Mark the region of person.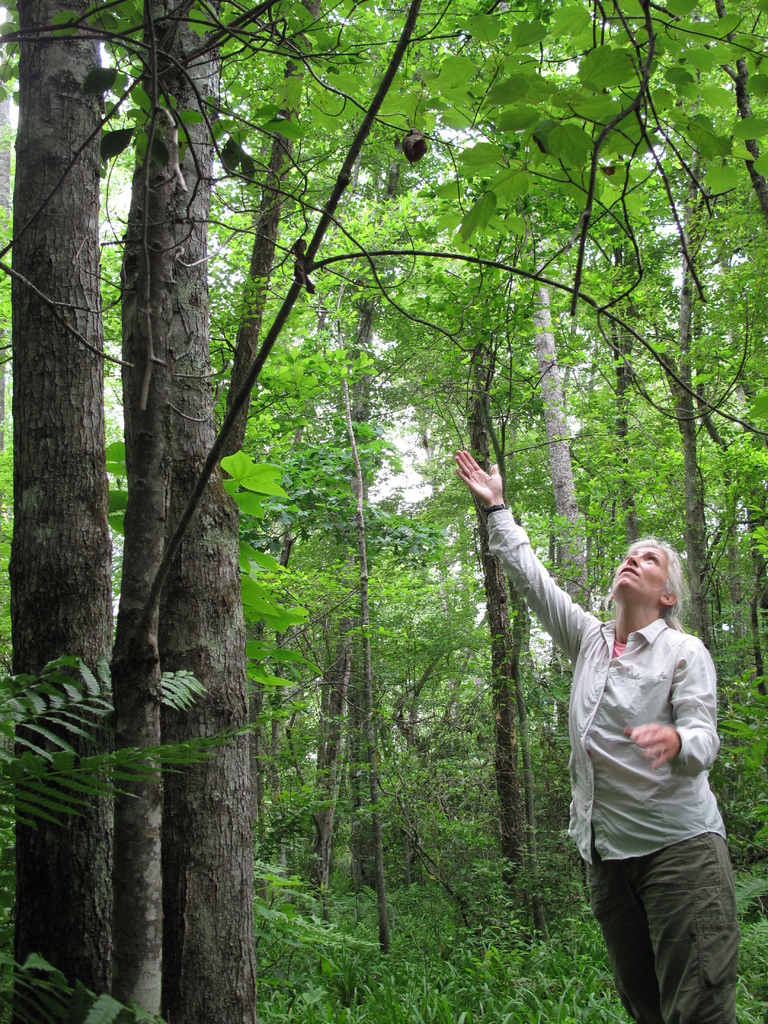
Region: <region>456, 446, 735, 1023</region>.
